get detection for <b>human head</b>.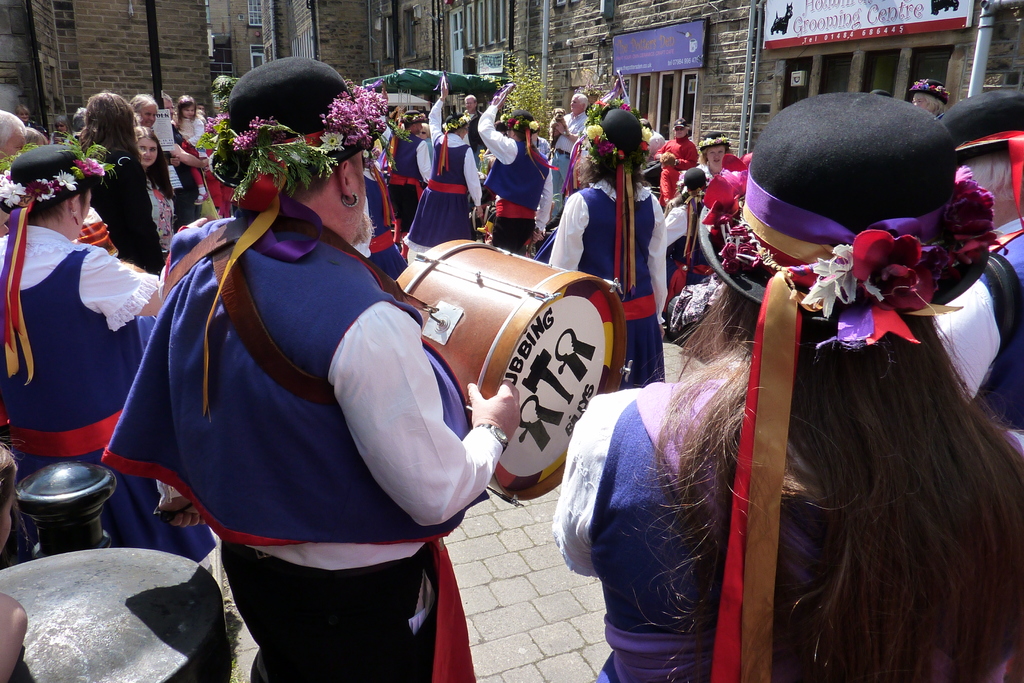
Detection: 193/54/417/247.
